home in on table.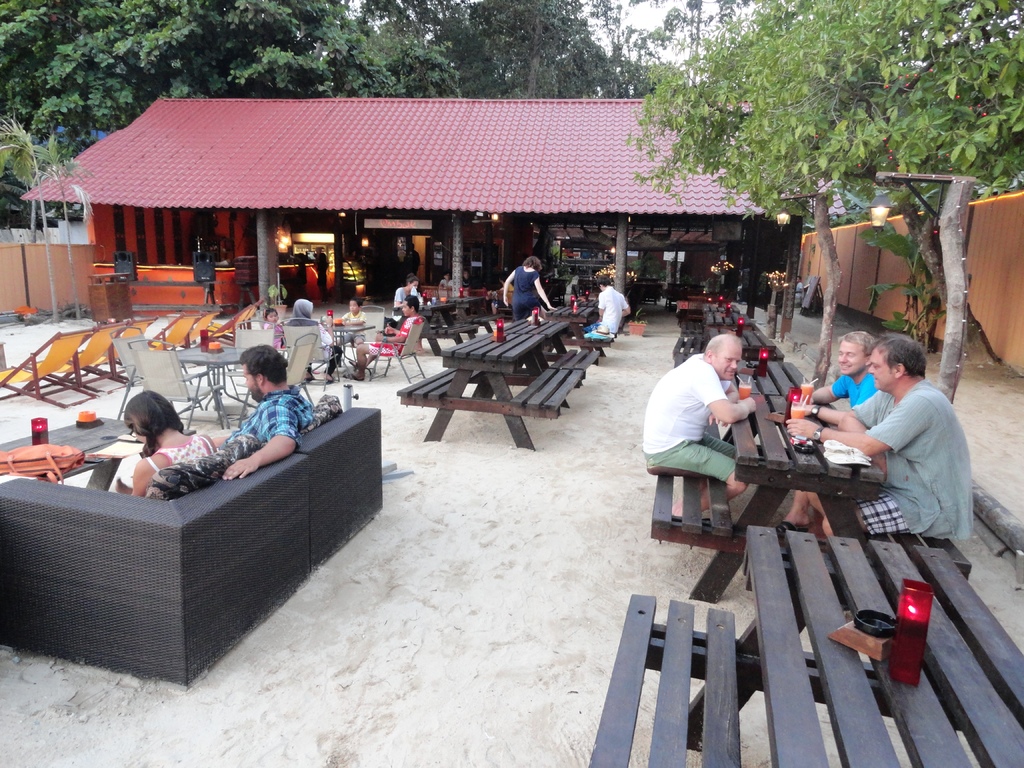
Homed in at (388,308,604,447).
